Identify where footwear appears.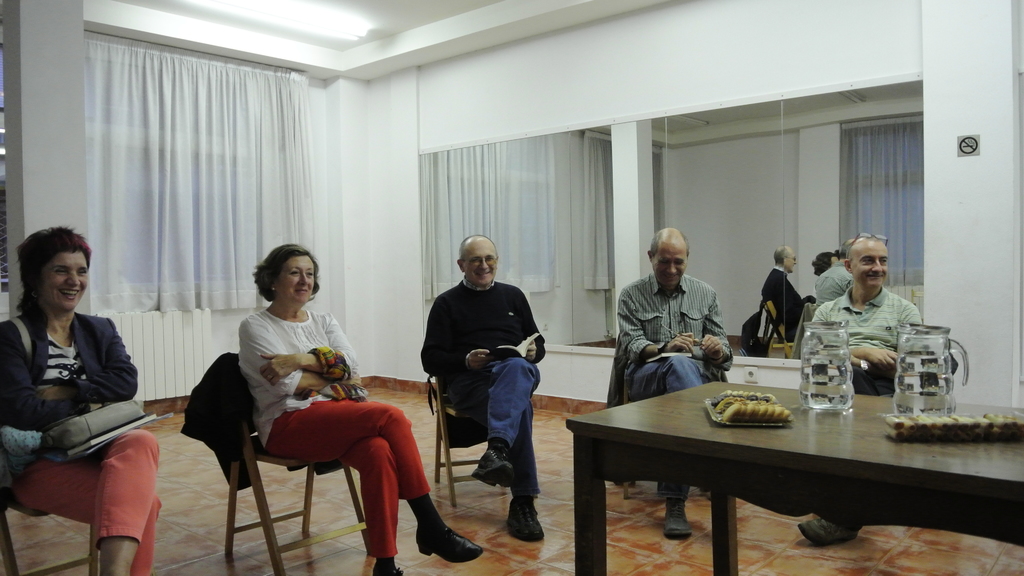
Appears at l=795, t=517, r=852, b=546.
